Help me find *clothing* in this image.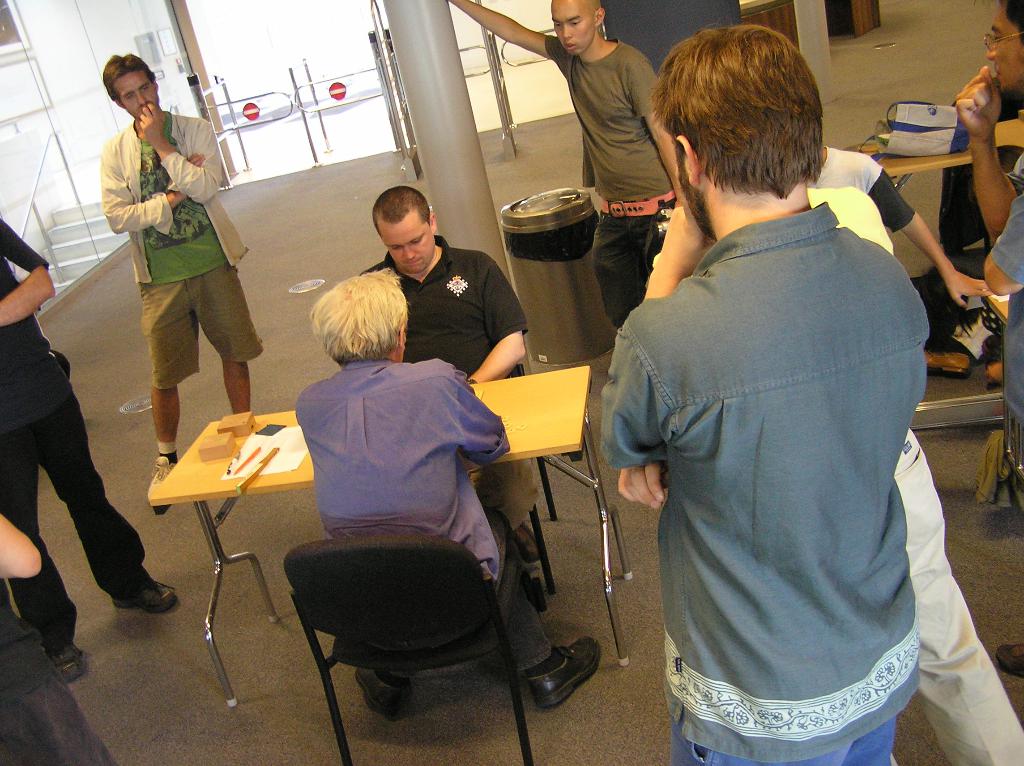
Found it: {"x1": 0, "y1": 214, "x2": 175, "y2": 672}.
